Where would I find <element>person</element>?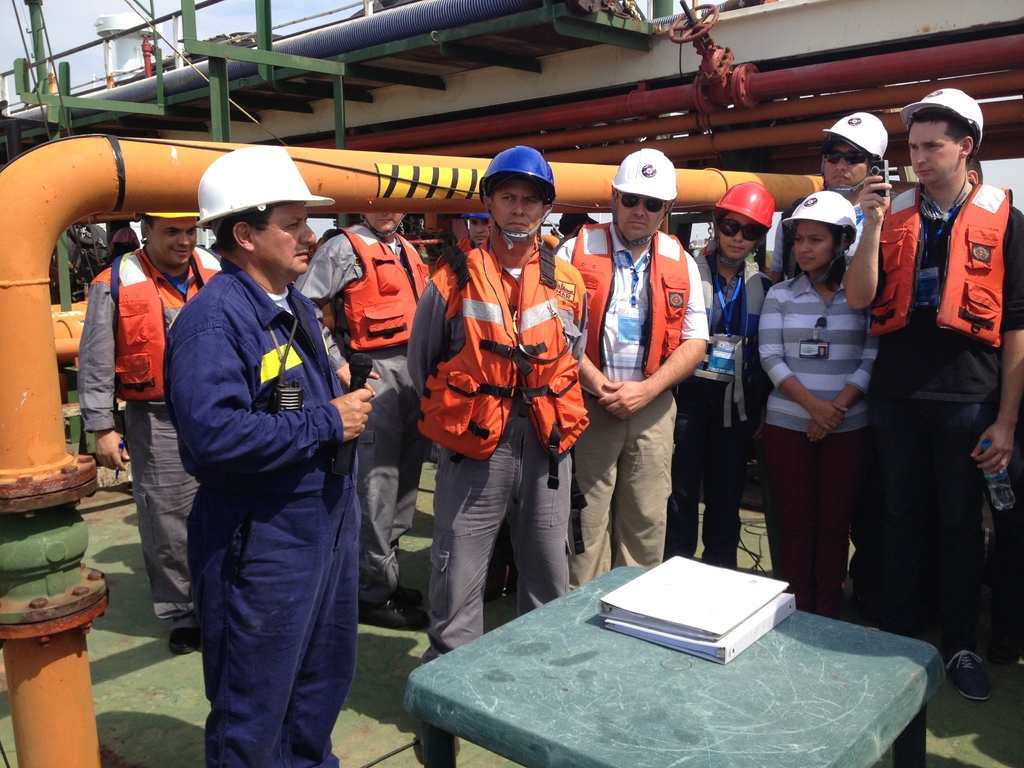
At 83, 205, 225, 650.
